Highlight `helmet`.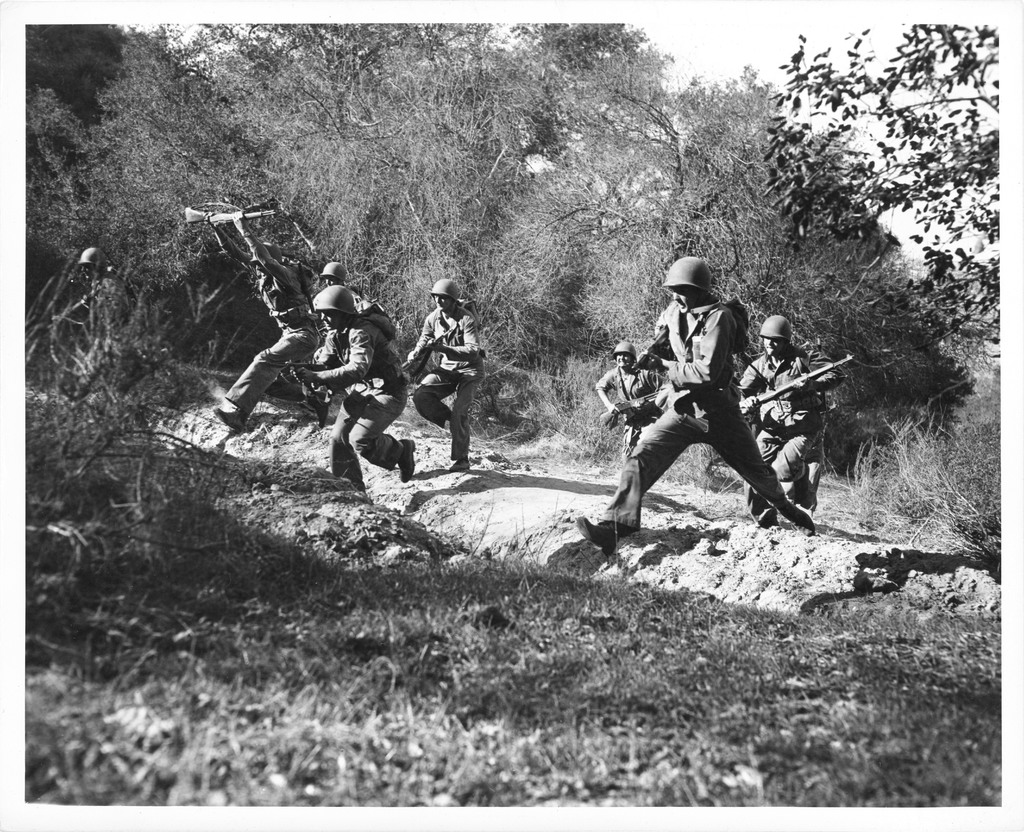
Highlighted region: region(312, 286, 355, 331).
